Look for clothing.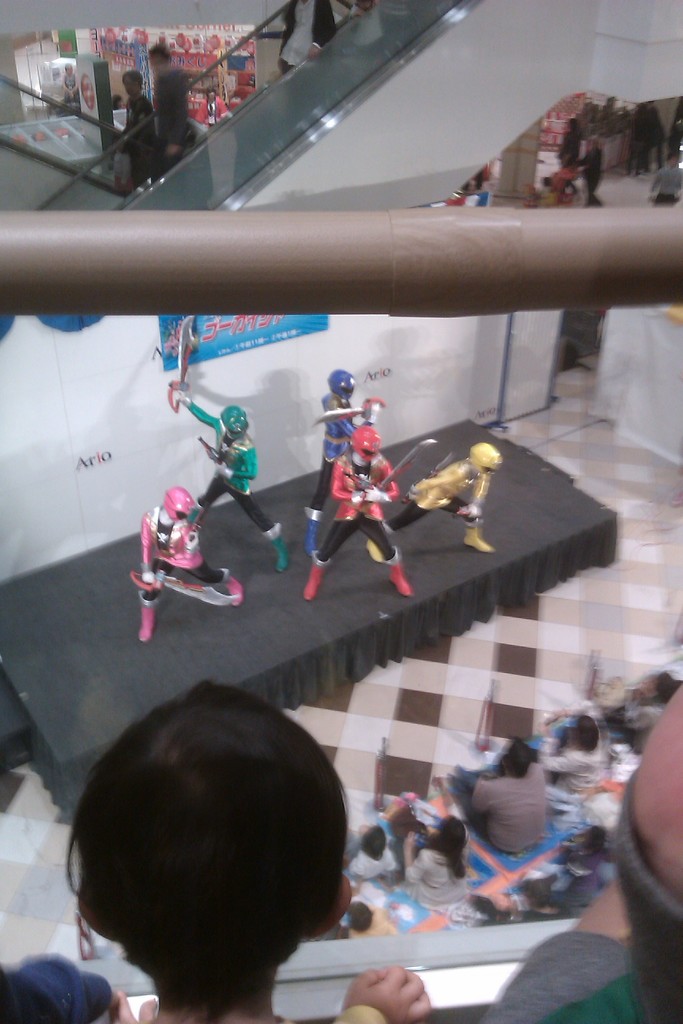
Found: bbox=[341, 0, 388, 79].
